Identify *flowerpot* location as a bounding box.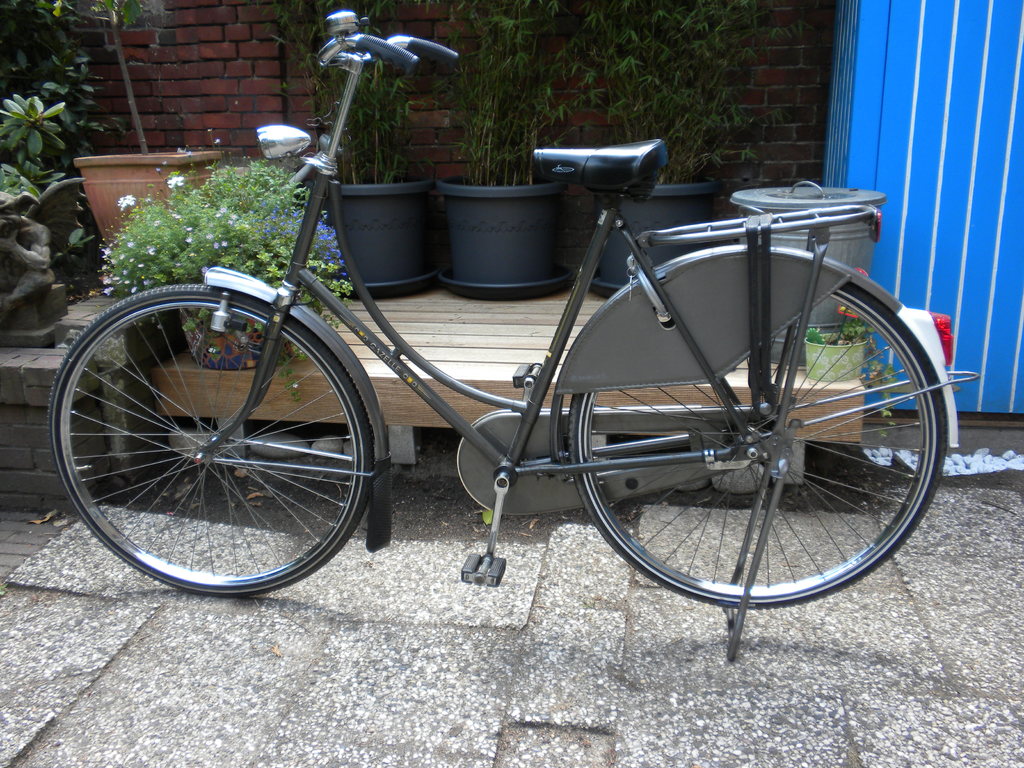
<region>338, 168, 435, 306</region>.
